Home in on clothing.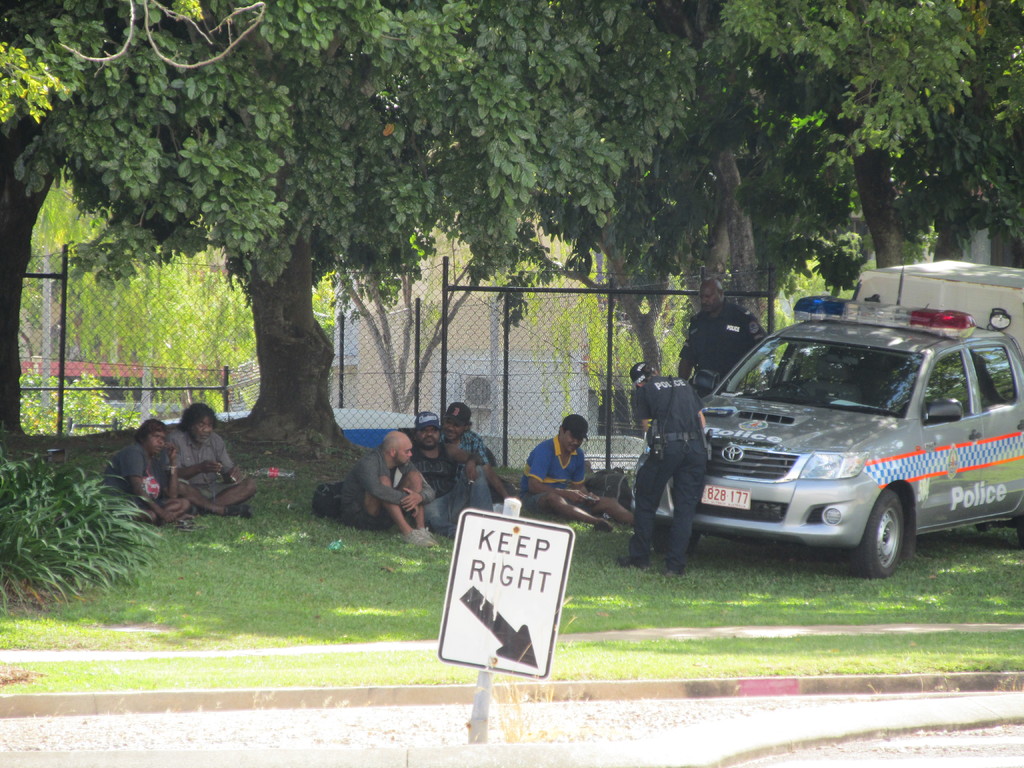
Homed in at (523, 435, 596, 484).
